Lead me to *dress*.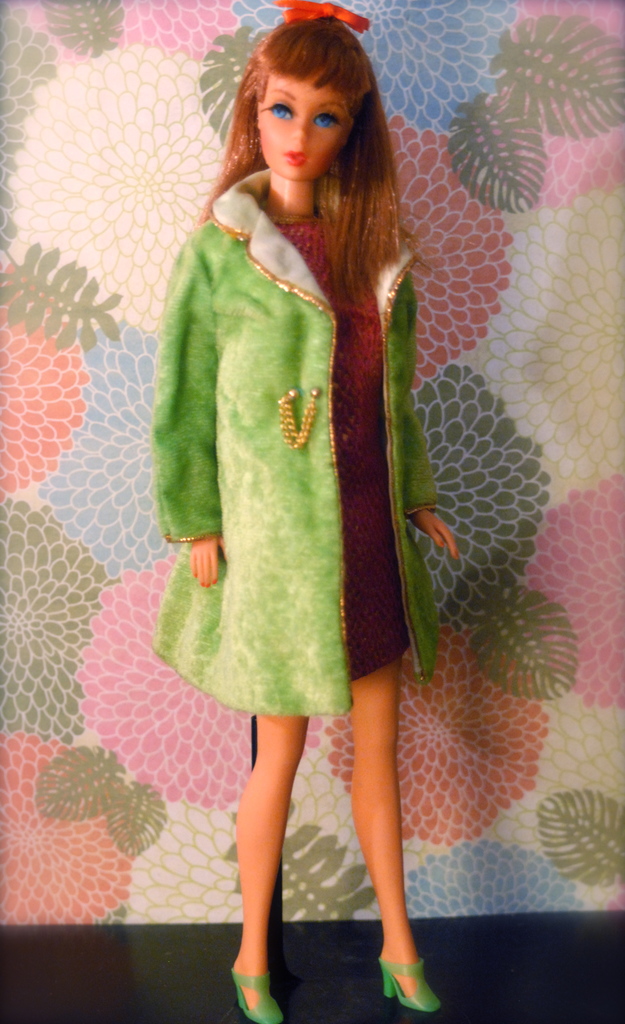
Lead to <bbox>140, 109, 484, 767</bbox>.
